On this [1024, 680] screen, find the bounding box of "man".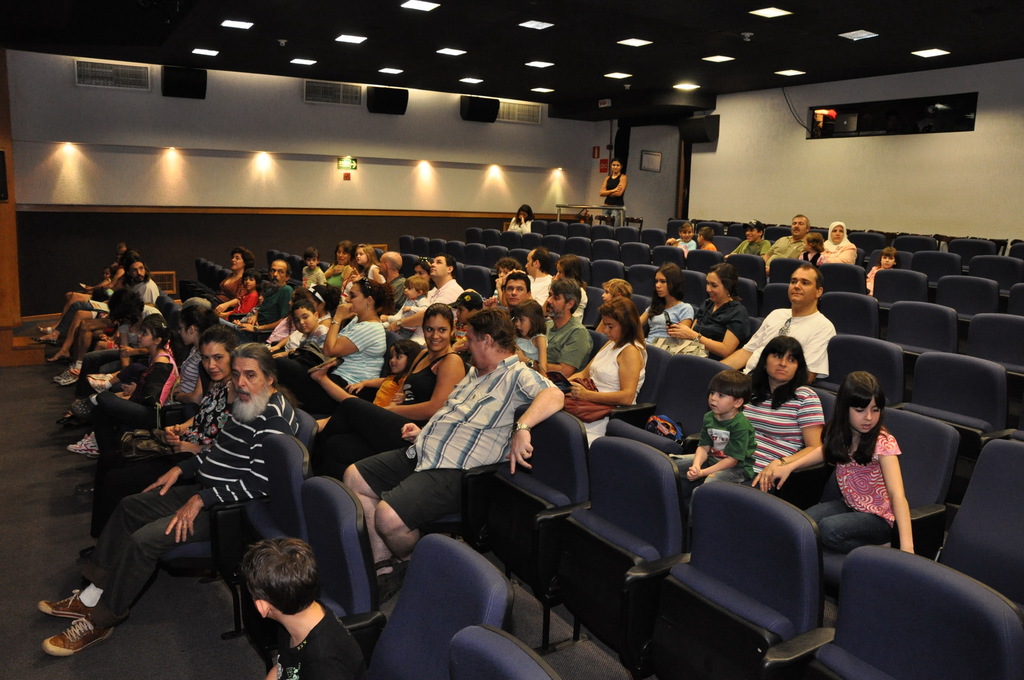
Bounding box: <bbox>519, 281, 590, 394</bbox>.
